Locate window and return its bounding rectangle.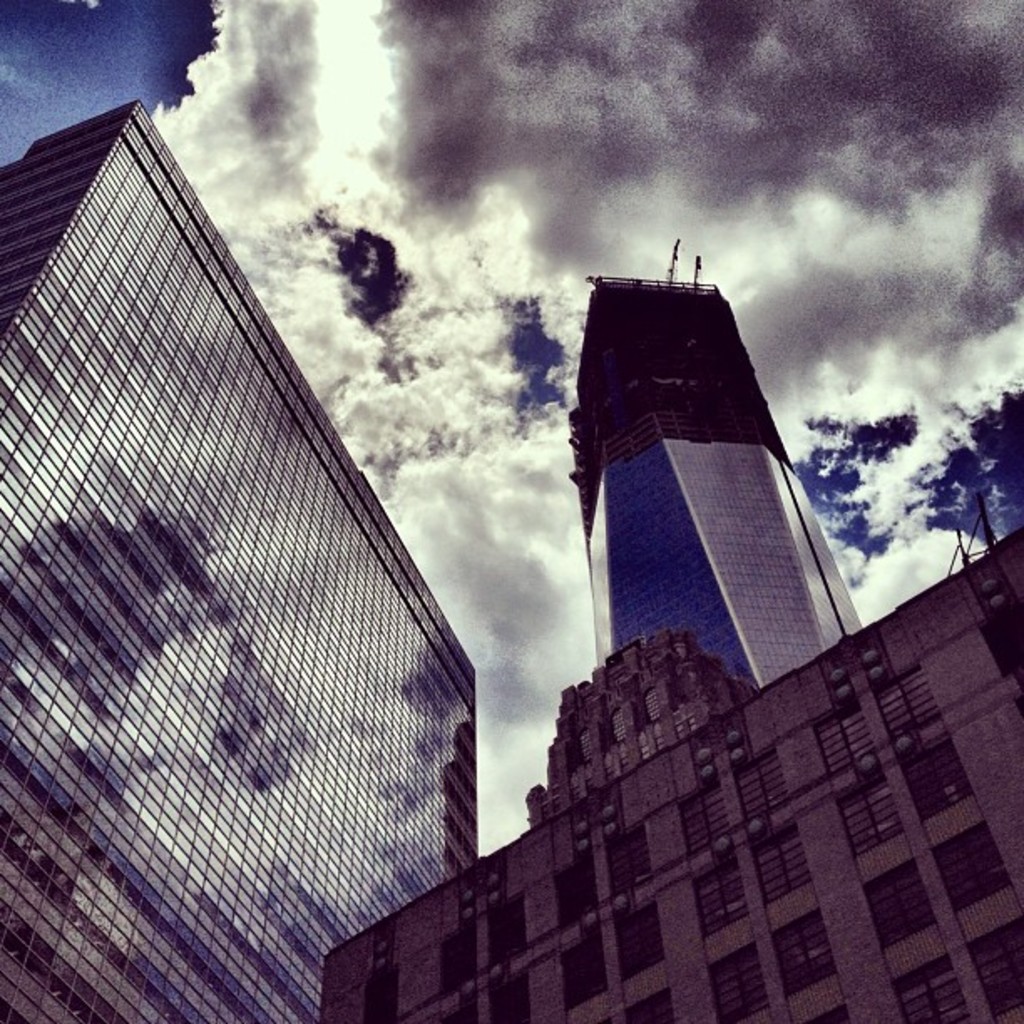
crop(965, 912, 1022, 1016).
